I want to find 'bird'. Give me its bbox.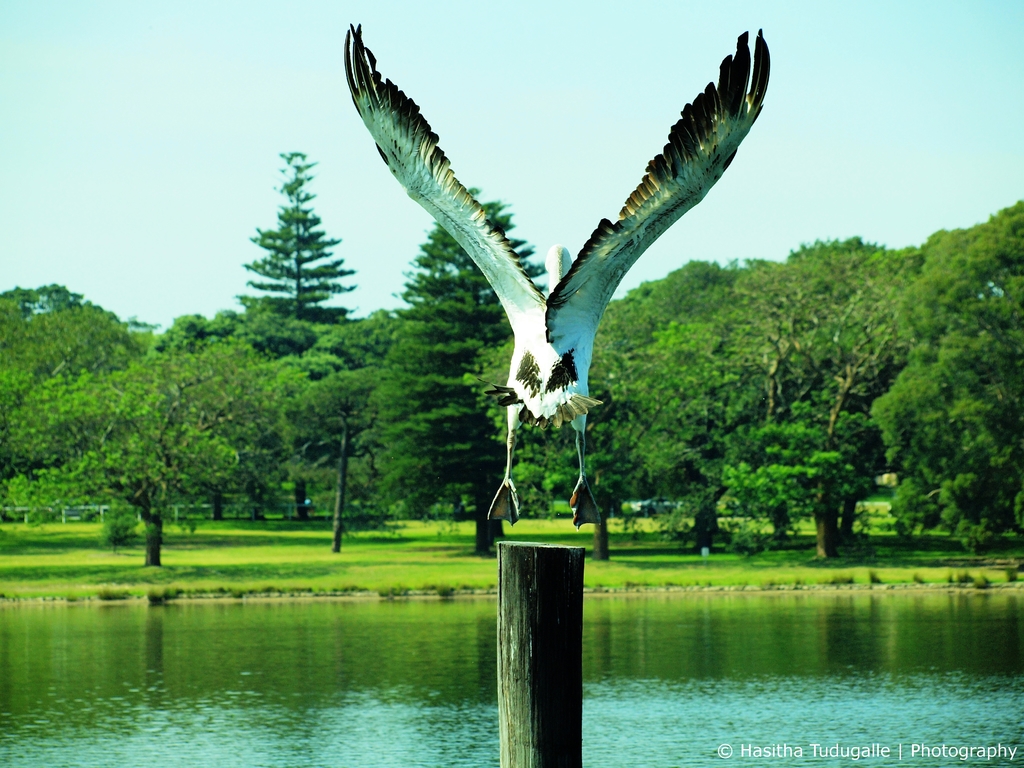
<box>350,25,755,538</box>.
